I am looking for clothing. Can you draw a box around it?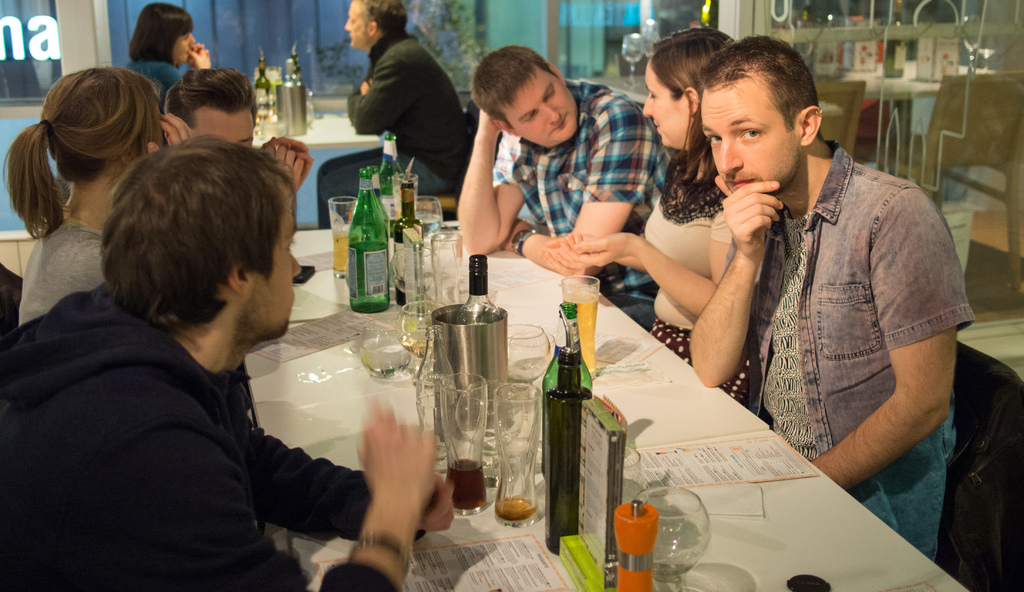
Sure, the bounding box is bbox=(0, 280, 427, 591).
